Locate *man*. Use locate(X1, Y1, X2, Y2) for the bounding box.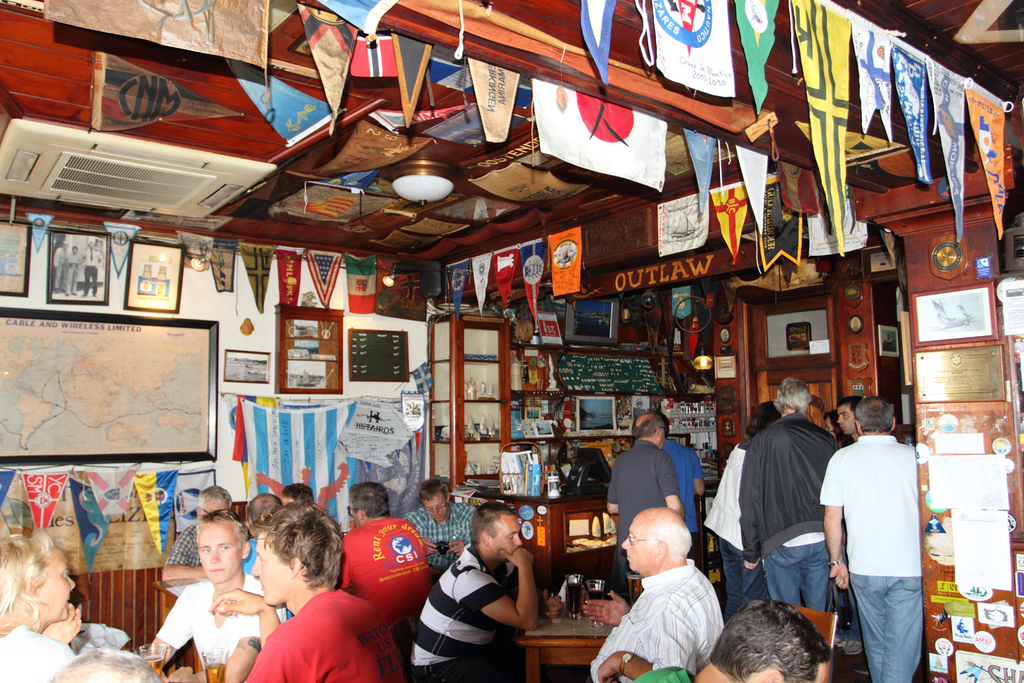
locate(410, 504, 539, 682).
